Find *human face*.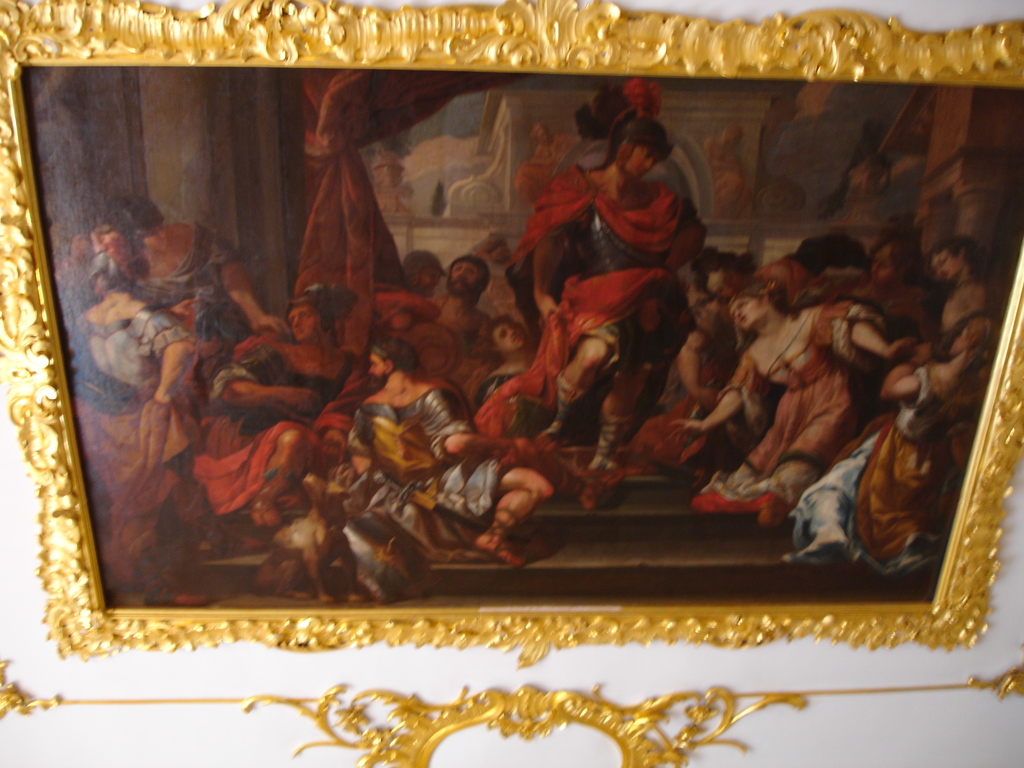
<region>731, 297, 766, 329</region>.
